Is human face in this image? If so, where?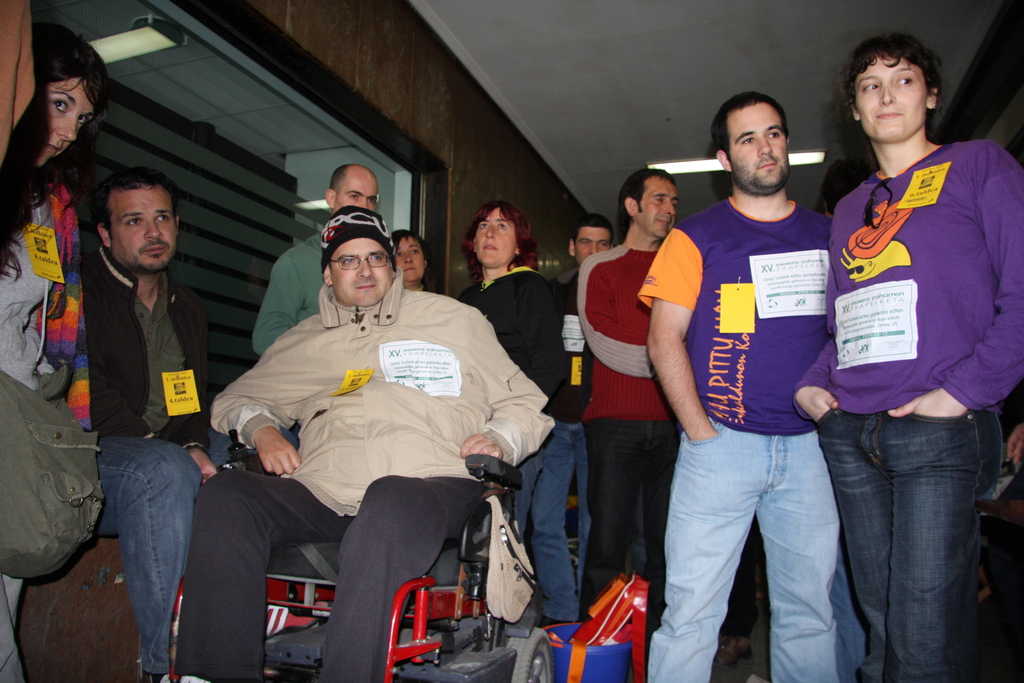
Yes, at (730,108,792,197).
